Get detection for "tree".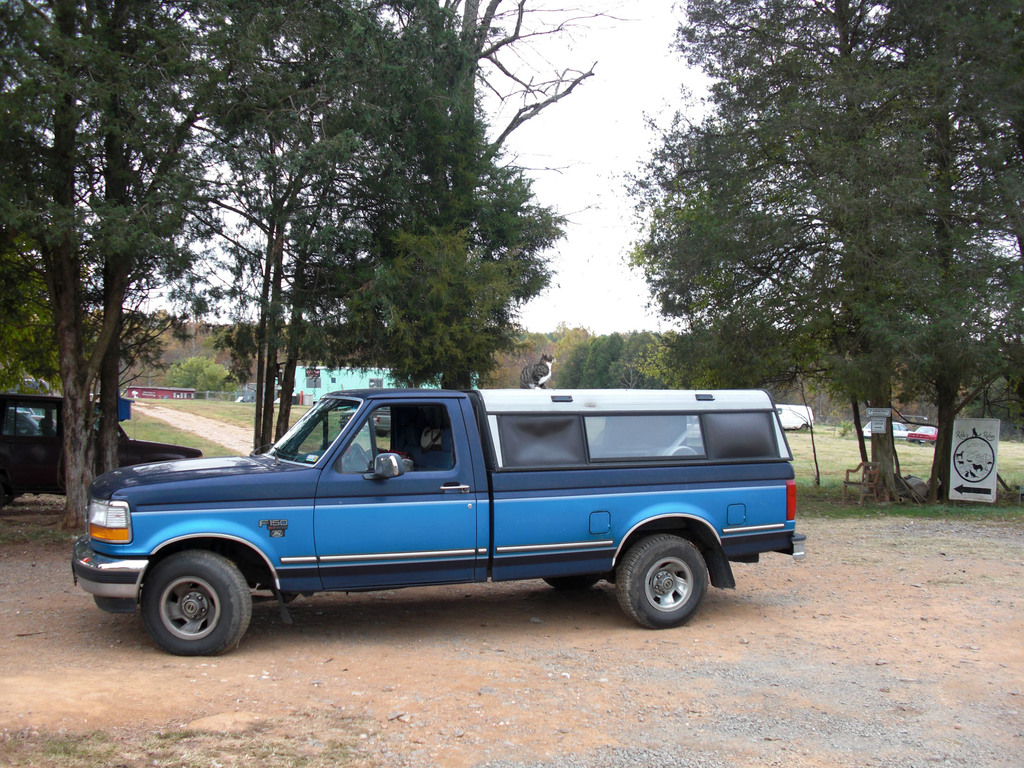
Detection: box(876, 298, 918, 422).
